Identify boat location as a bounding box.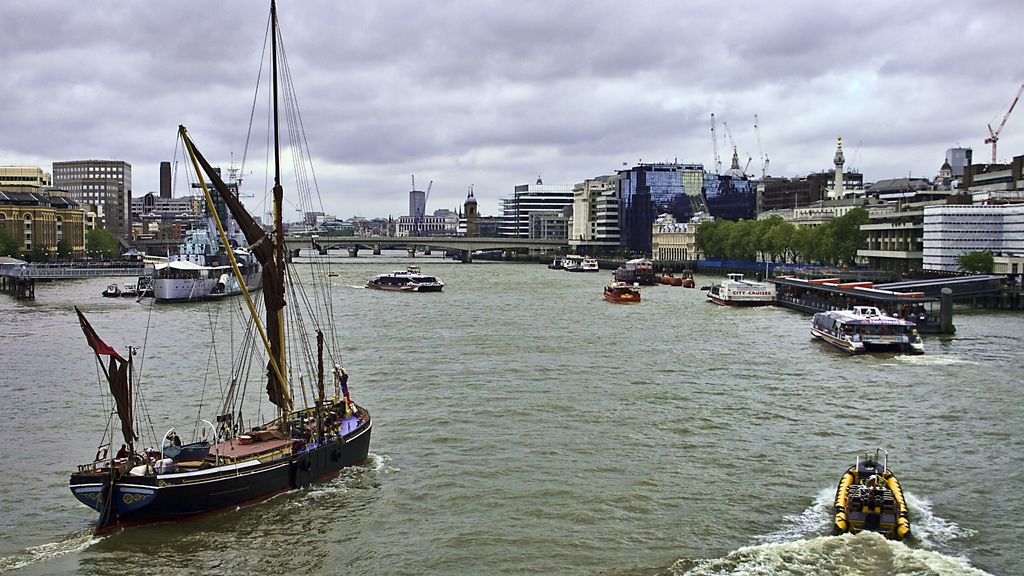
box=[810, 305, 920, 352].
